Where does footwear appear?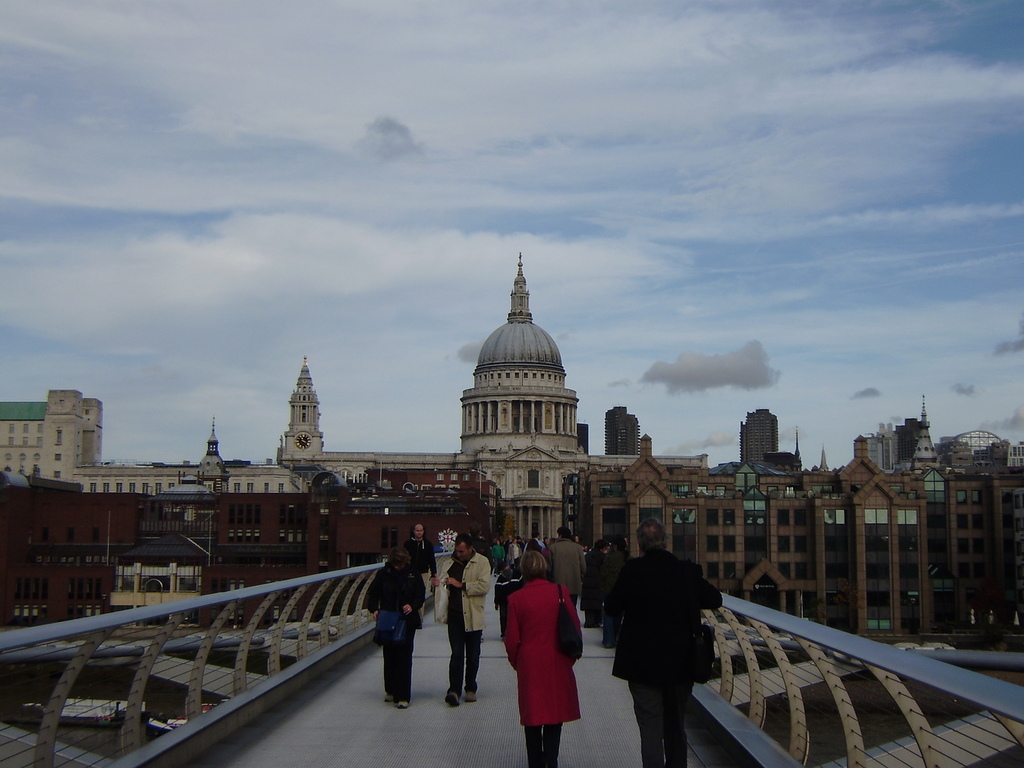
Appears at left=462, top=687, right=481, bottom=703.
